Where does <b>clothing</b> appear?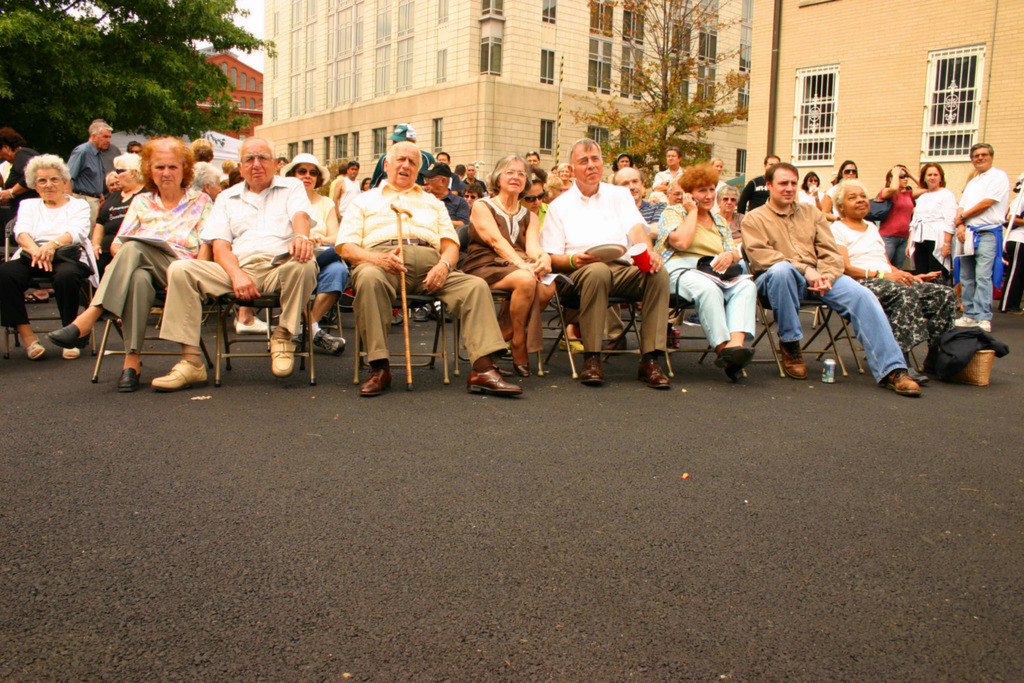
Appears at 336 175 509 364.
